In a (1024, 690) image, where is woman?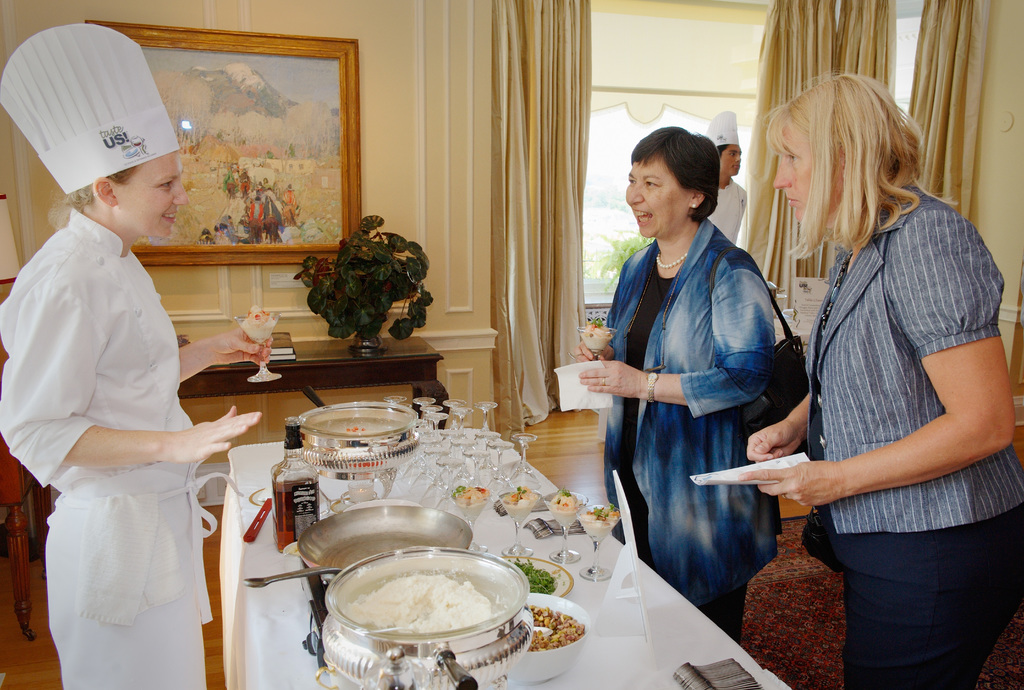
735/74/1023/689.
